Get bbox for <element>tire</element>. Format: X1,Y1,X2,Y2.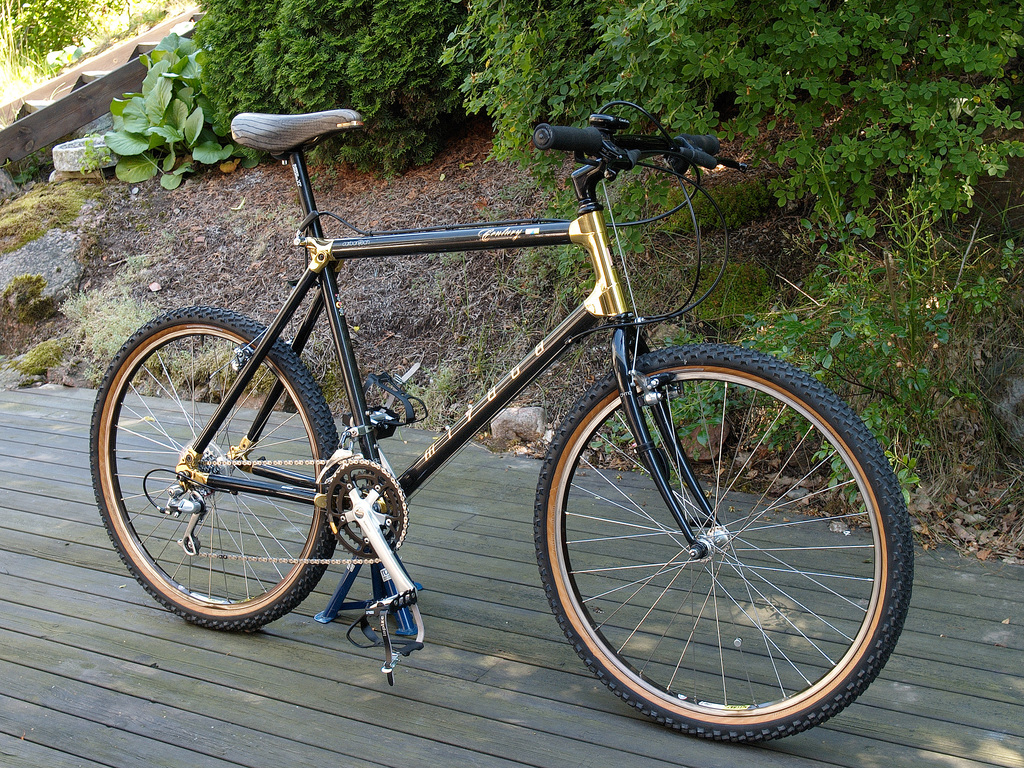
540,333,897,744.
